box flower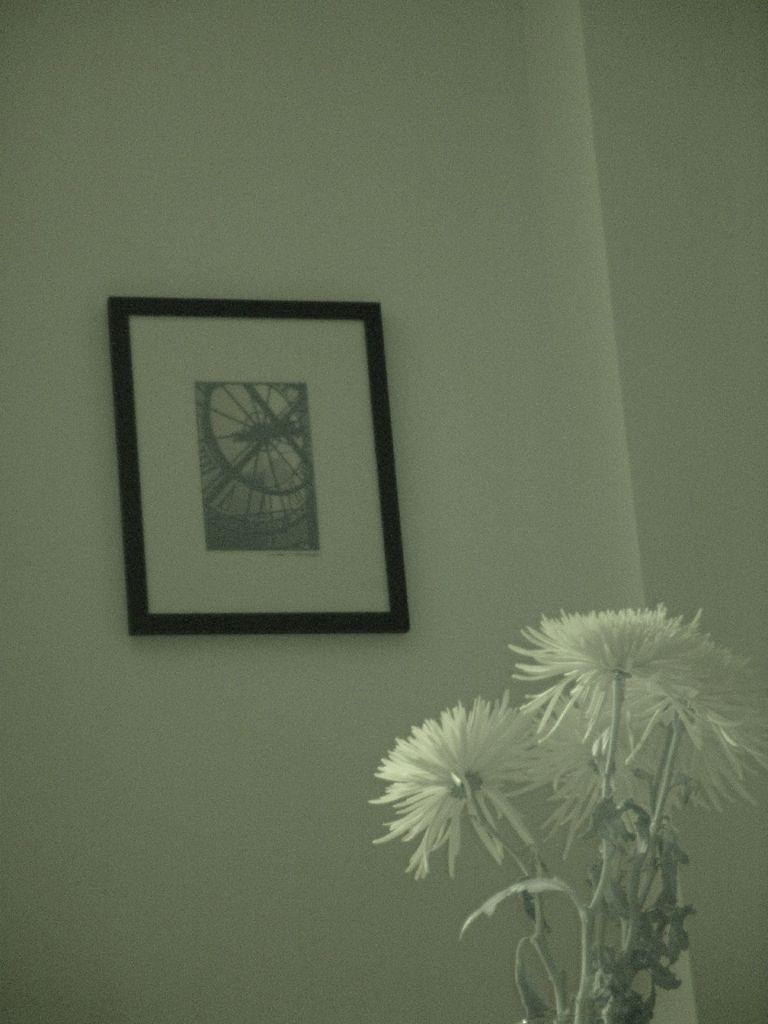
Rect(502, 593, 767, 877)
